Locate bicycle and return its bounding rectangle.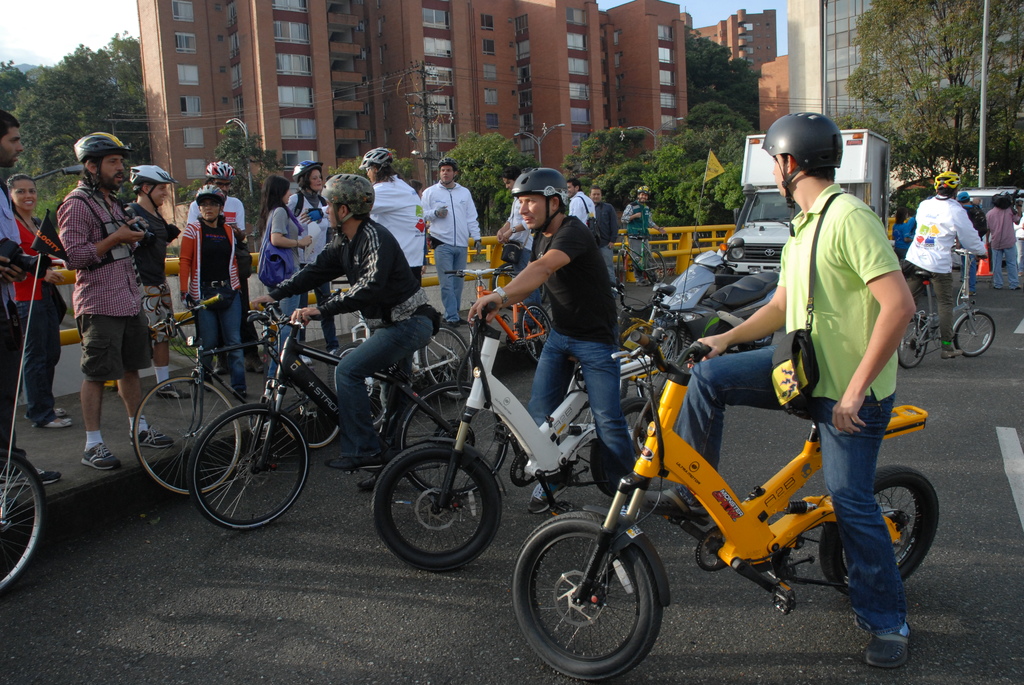
314:316:475:426.
